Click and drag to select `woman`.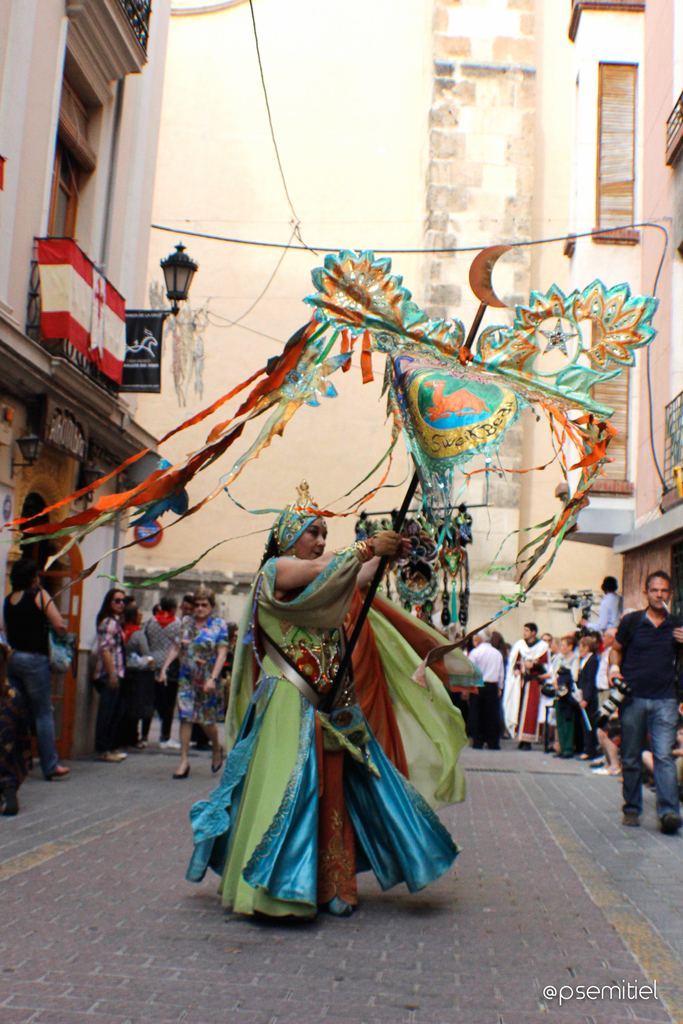
Selection: (568, 641, 601, 758).
